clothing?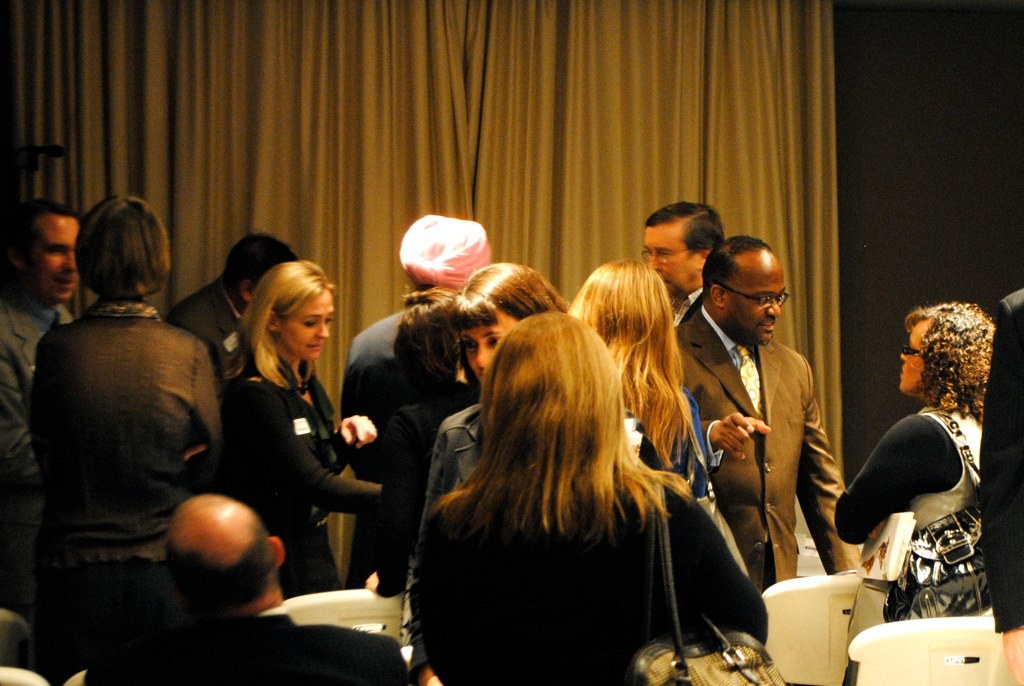
left=89, top=604, right=408, bottom=685
